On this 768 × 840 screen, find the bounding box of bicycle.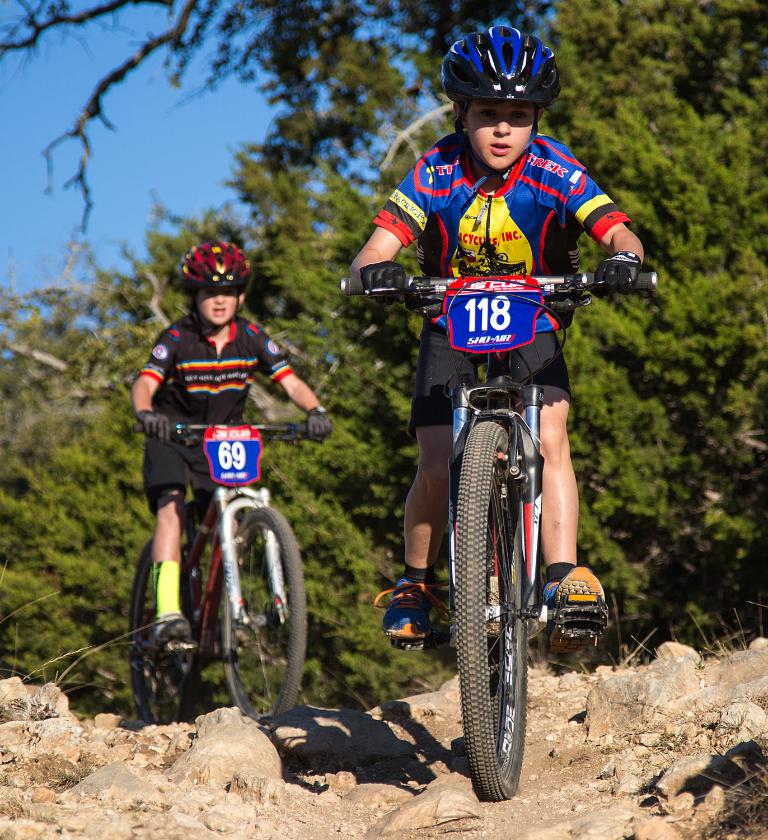
Bounding box: 366:236:633:782.
